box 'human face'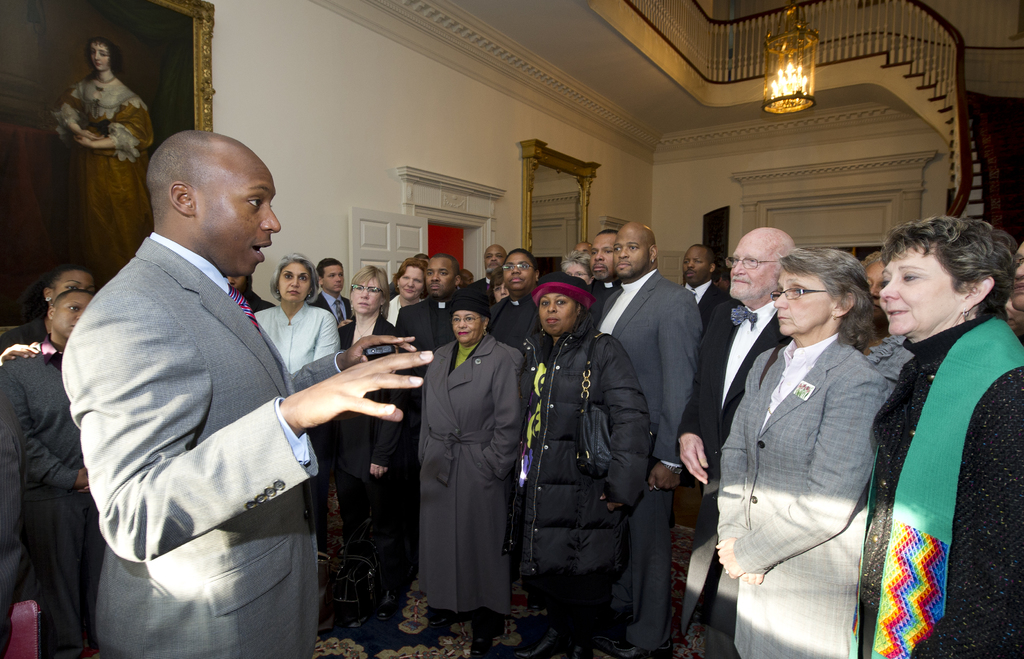
rect(731, 240, 782, 300)
